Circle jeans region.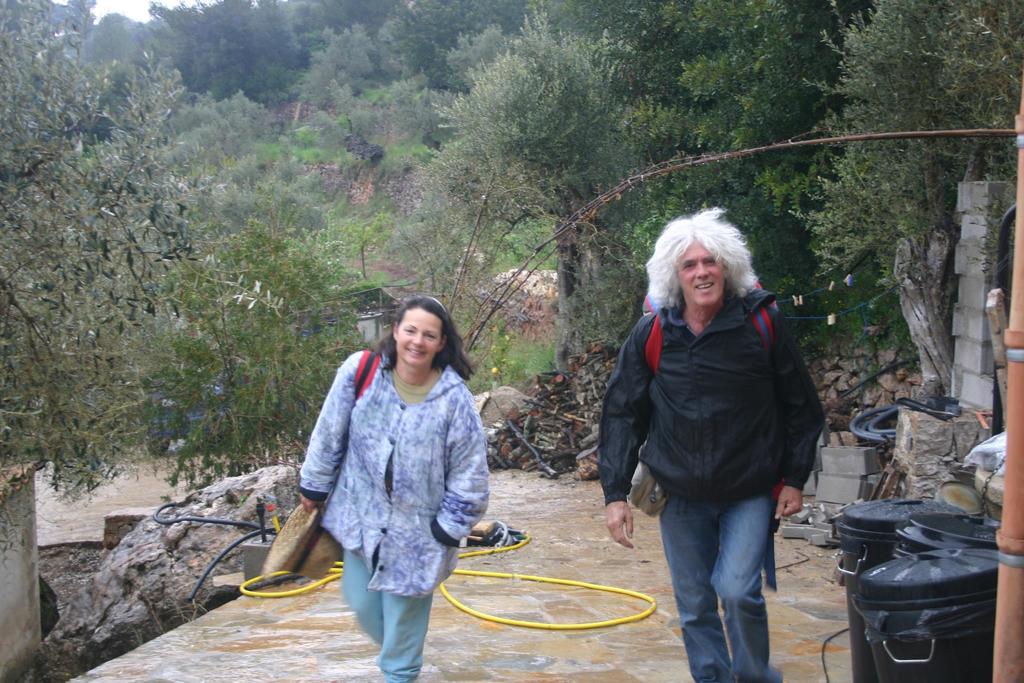
Region: (x1=653, y1=491, x2=795, y2=660).
